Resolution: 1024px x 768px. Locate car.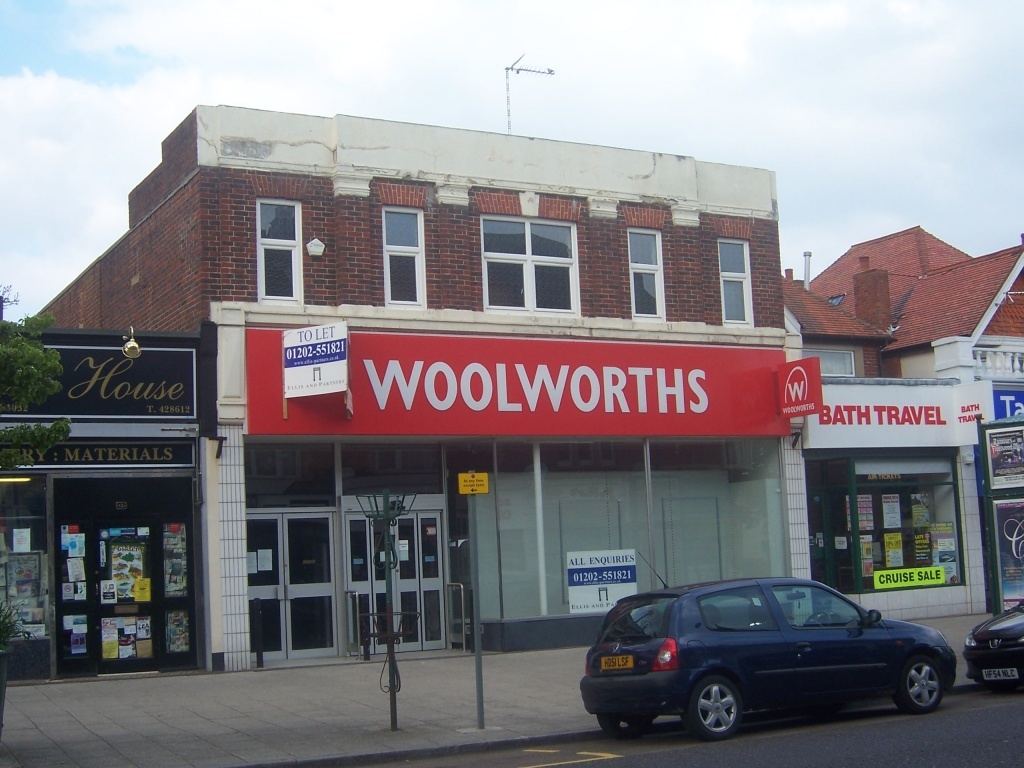
[582,554,956,738].
